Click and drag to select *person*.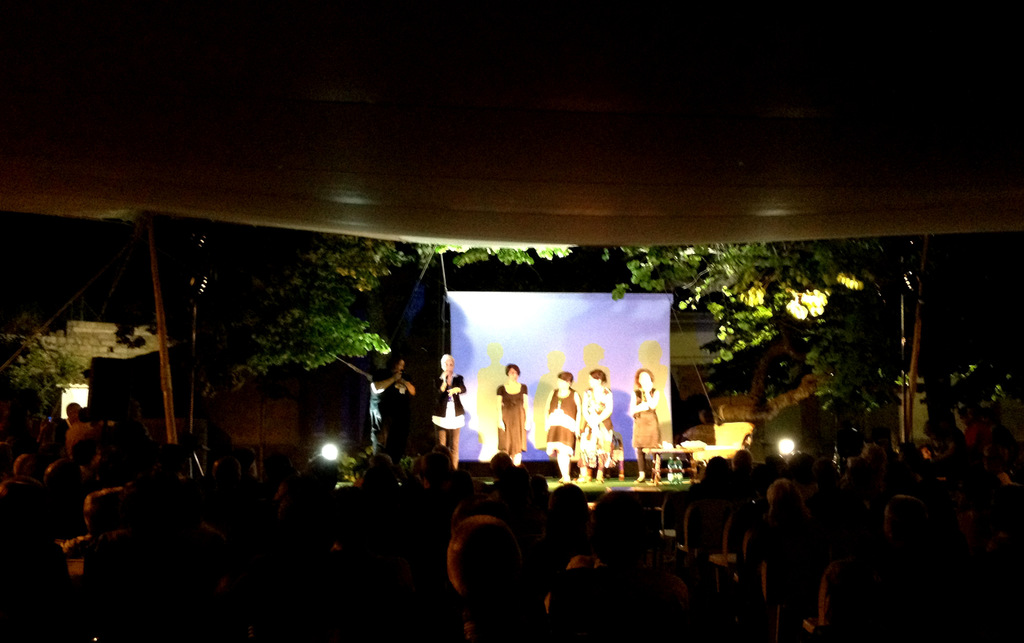
Selection: (x1=582, y1=367, x2=612, y2=485).
